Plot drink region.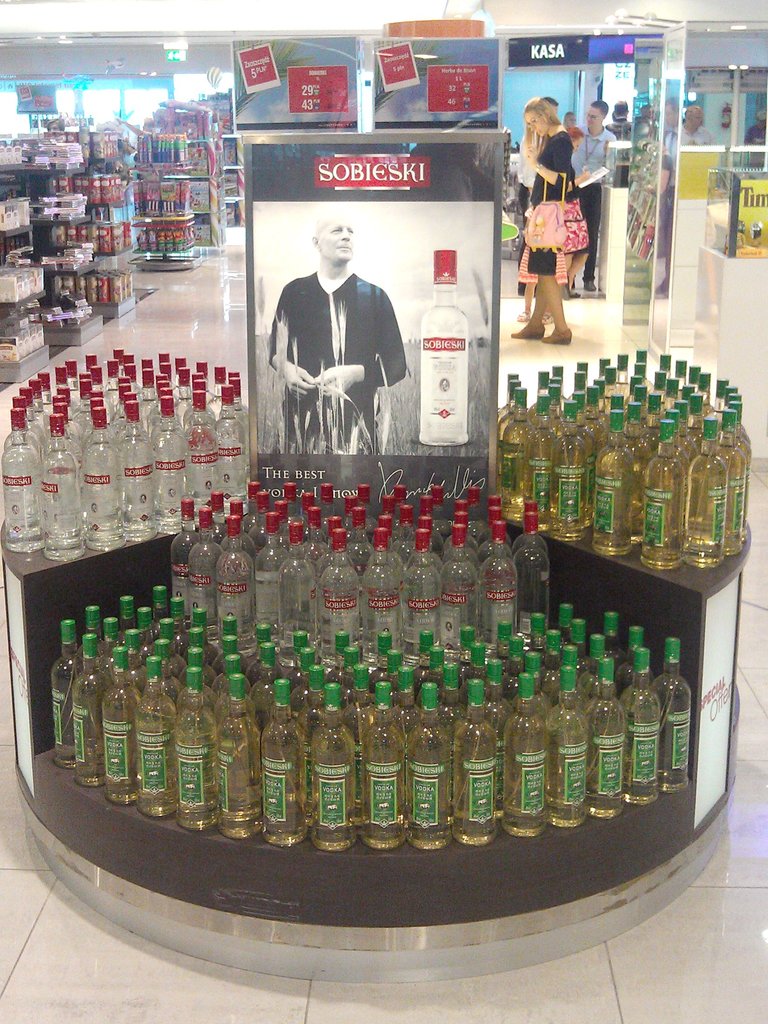
Plotted at pyautogui.locateOnScreen(685, 422, 704, 450).
